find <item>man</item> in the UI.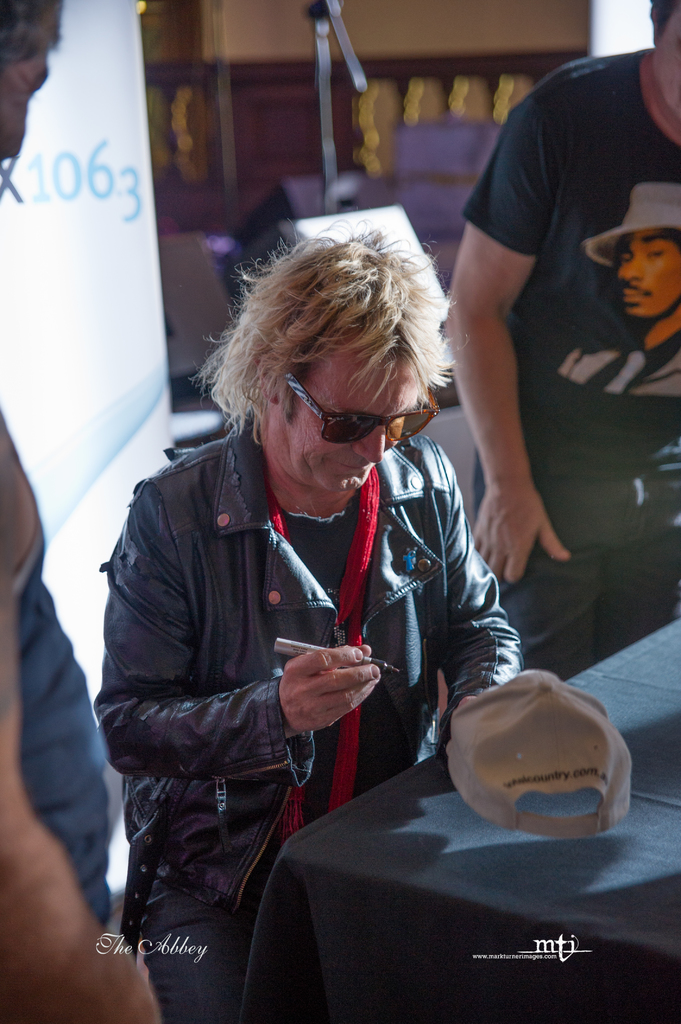
UI element at BBox(438, 0, 680, 672).
